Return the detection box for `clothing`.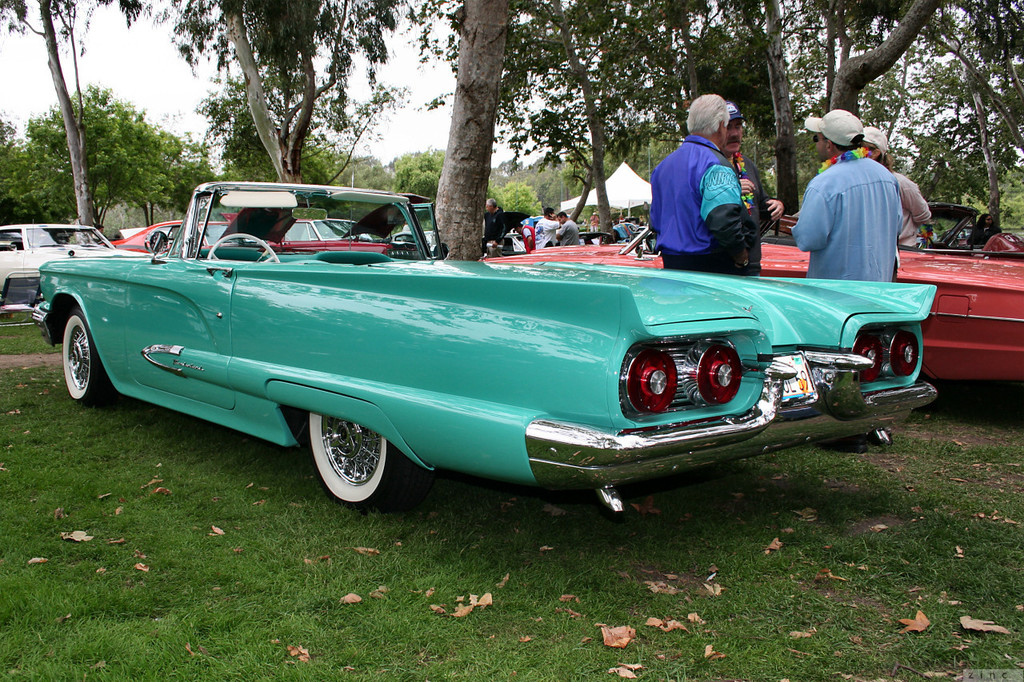
[87,234,106,244].
